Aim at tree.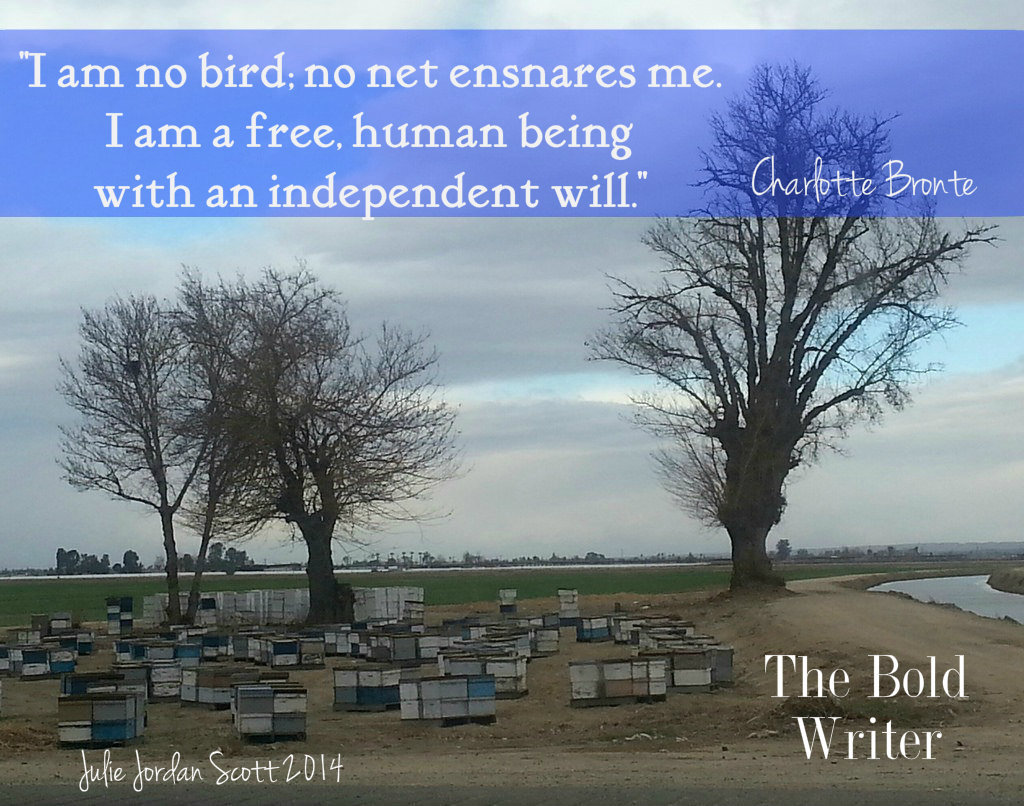
Aimed at 53, 285, 277, 628.
